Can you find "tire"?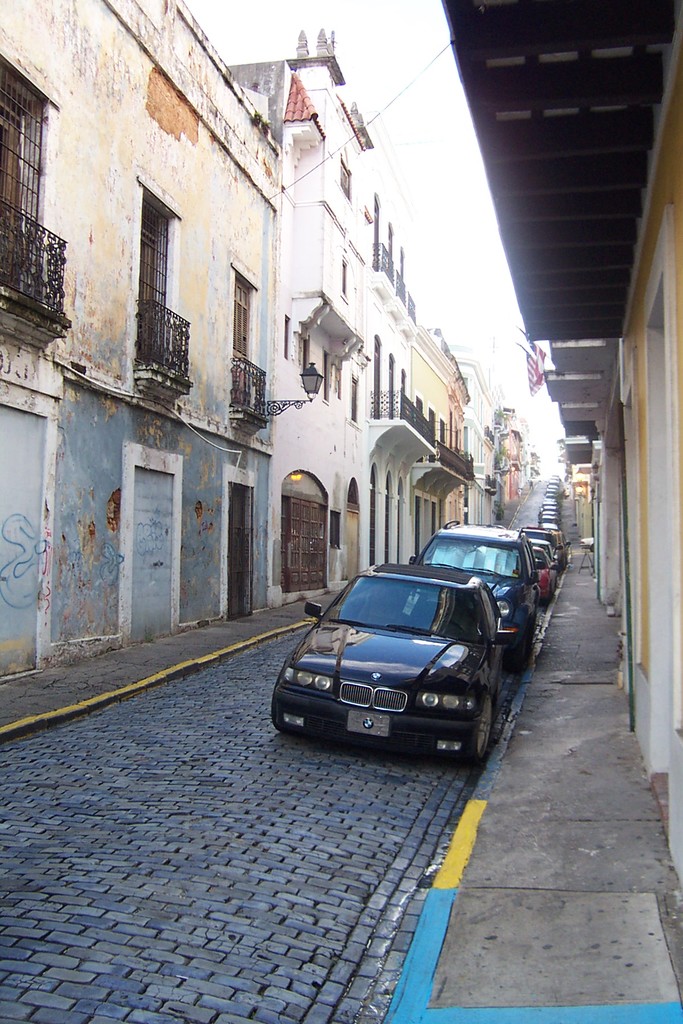
Yes, bounding box: bbox=(509, 627, 532, 660).
